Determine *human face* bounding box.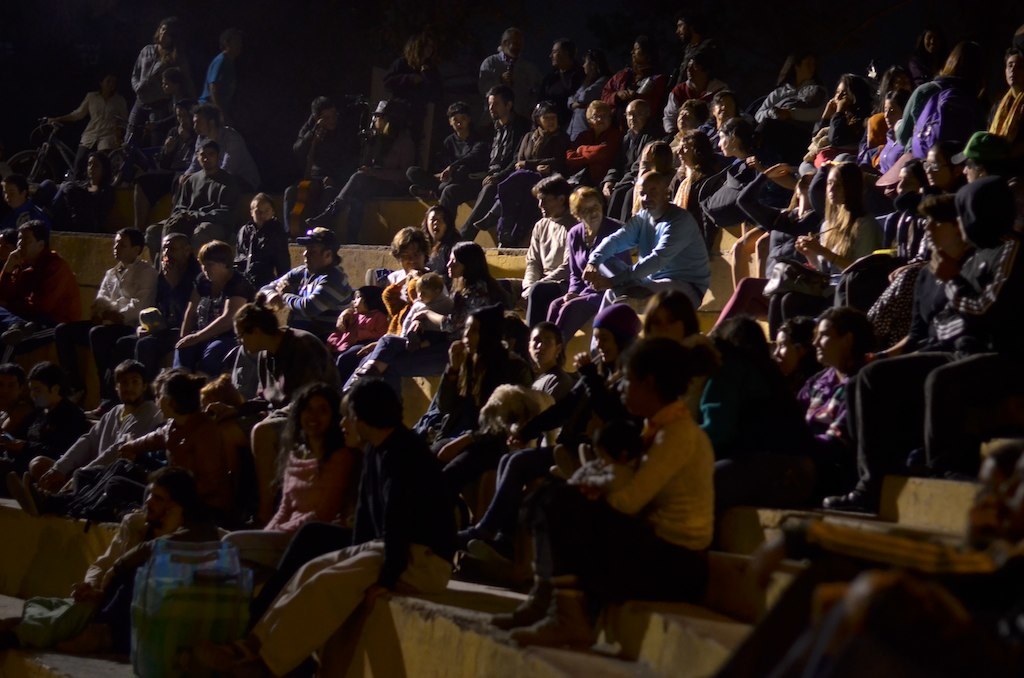
Determined: region(959, 158, 987, 180).
